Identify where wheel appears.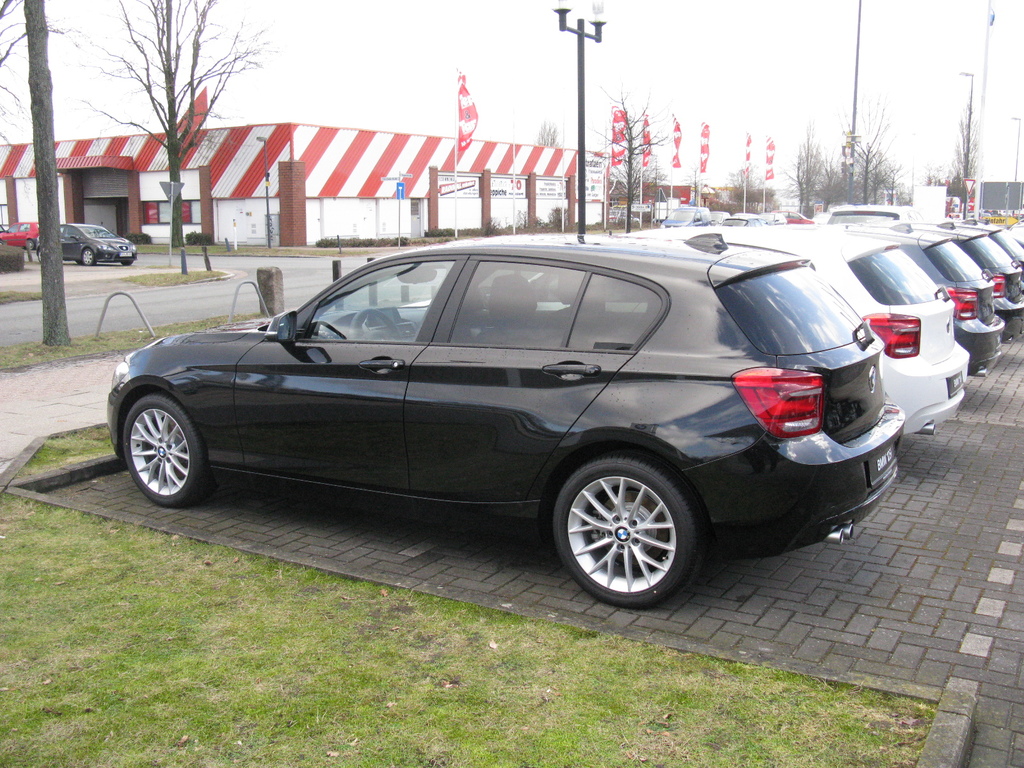
Appears at (22, 241, 36, 250).
